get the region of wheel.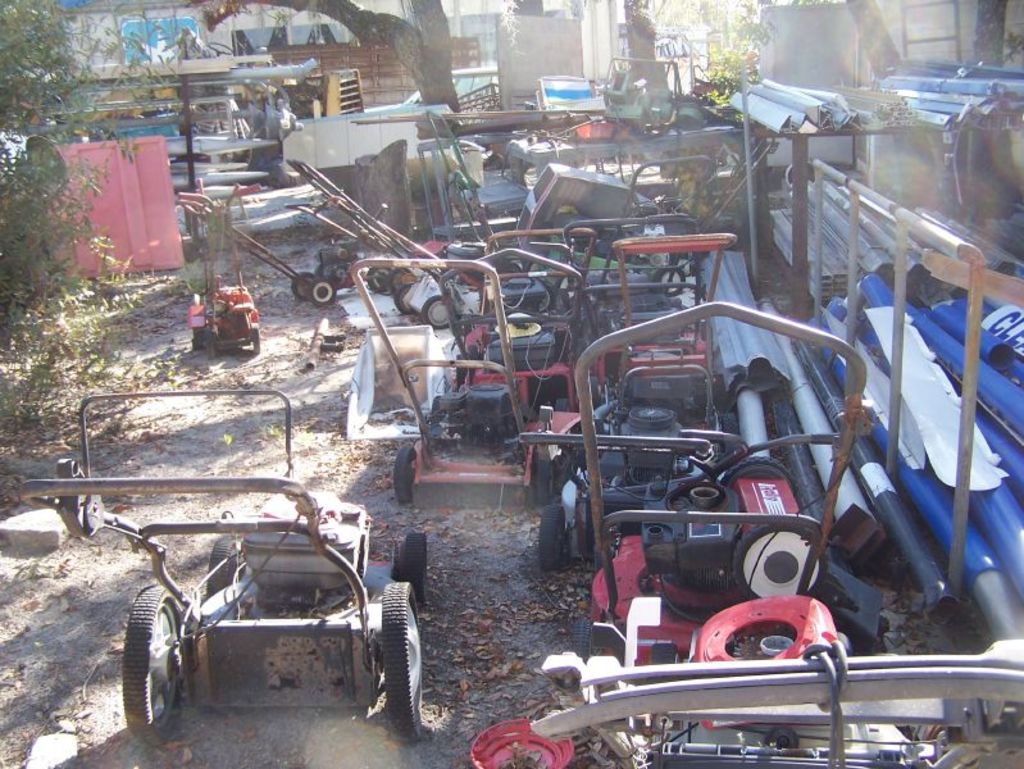
Rect(537, 504, 566, 573).
